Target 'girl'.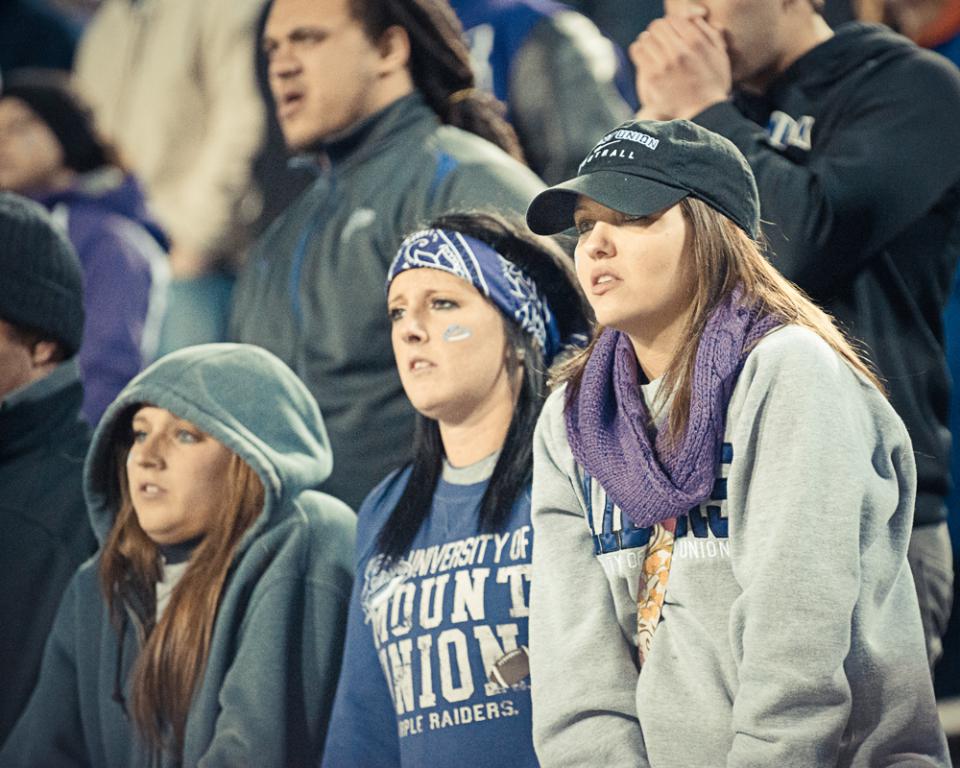
Target region: locate(0, 337, 355, 767).
